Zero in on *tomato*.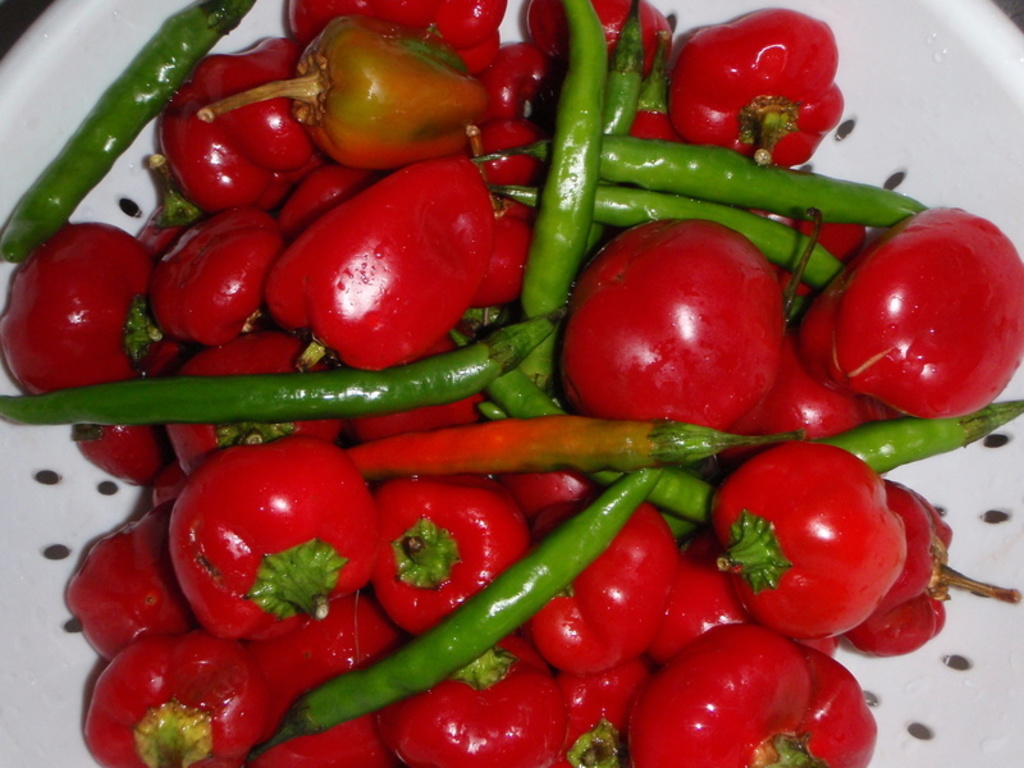
Zeroed in: 566 666 650 767.
